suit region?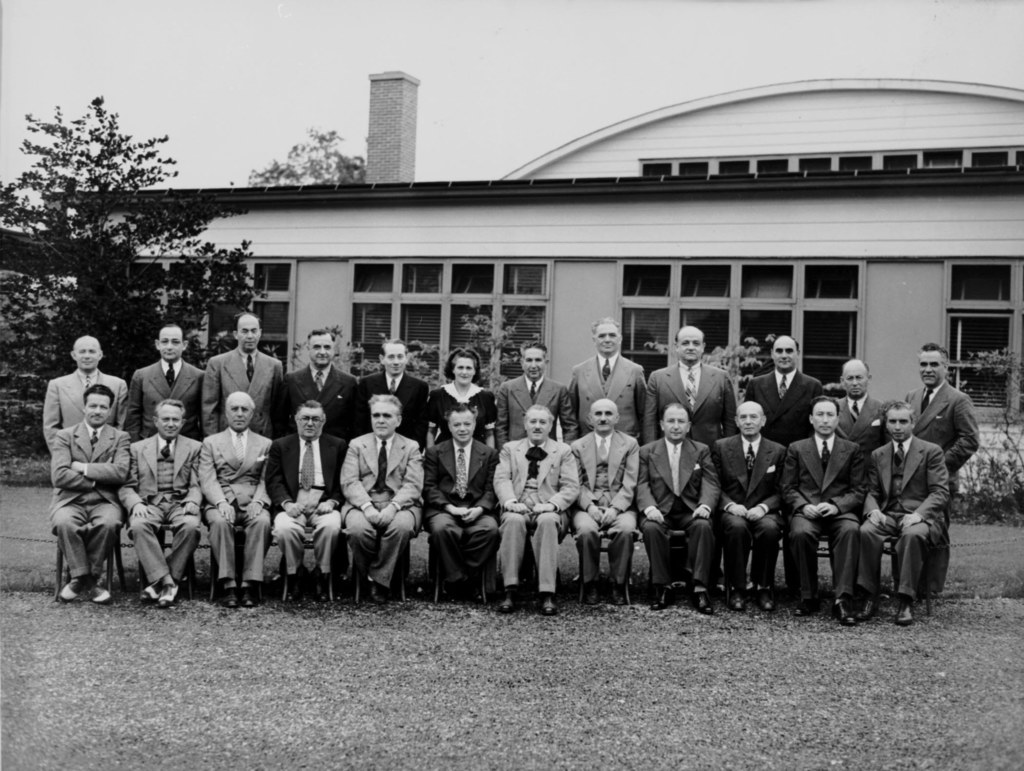
866:434:950:595
